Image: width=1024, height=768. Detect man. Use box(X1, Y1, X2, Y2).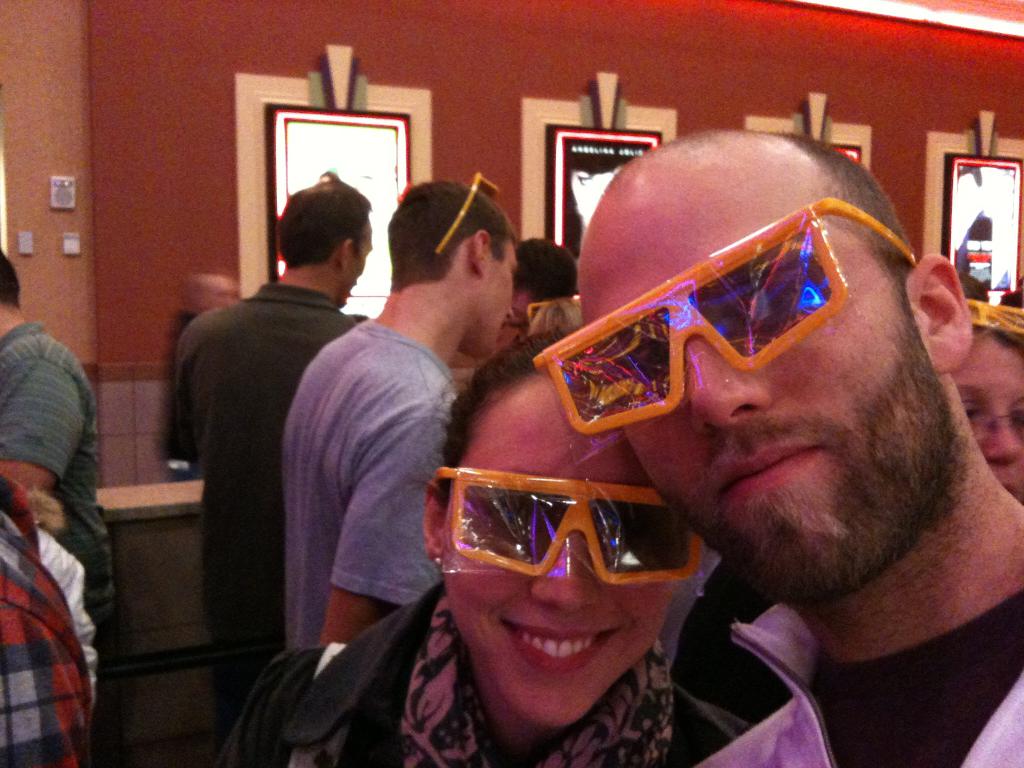
box(159, 164, 382, 710).
